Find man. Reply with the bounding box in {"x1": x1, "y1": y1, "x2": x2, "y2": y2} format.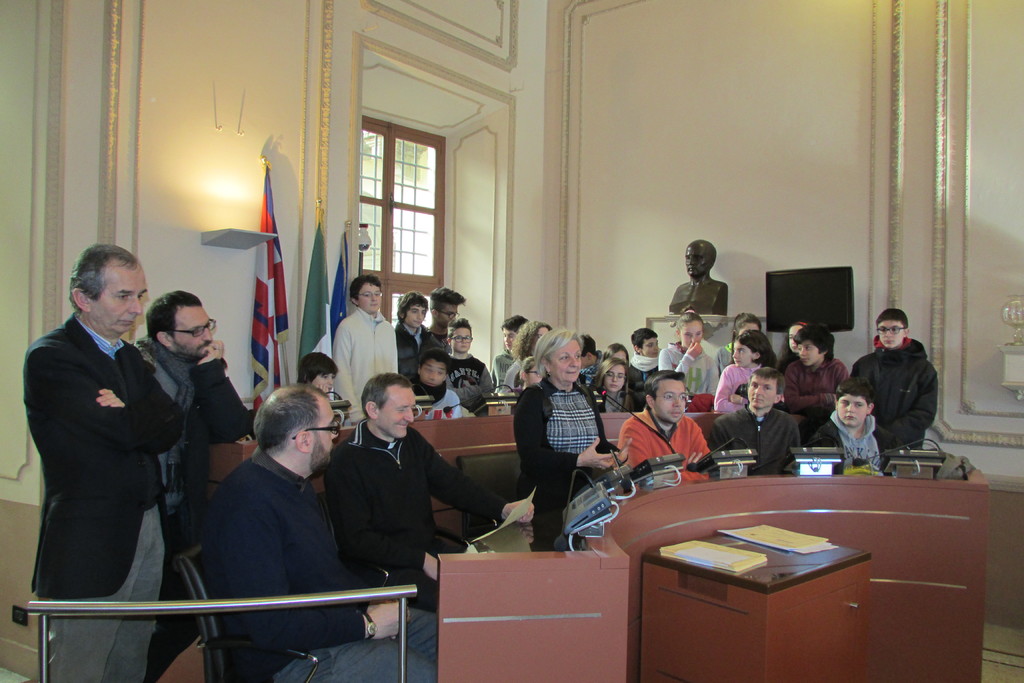
{"x1": 713, "y1": 366, "x2": 804, "y2": 475}.
